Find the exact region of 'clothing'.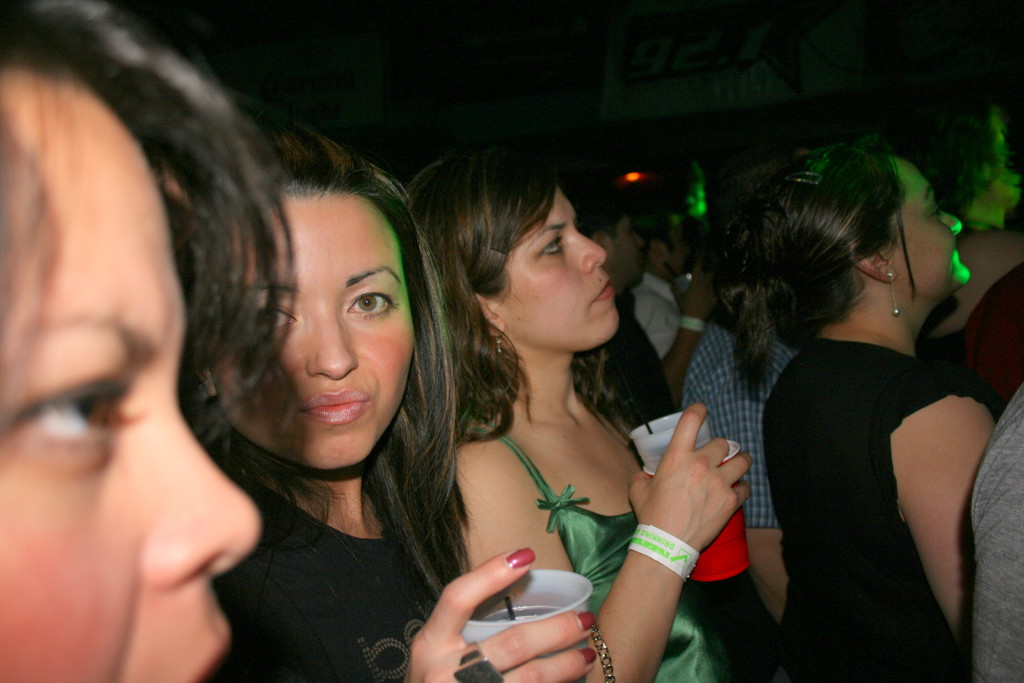
Exact region: <box>570,306,681,438</box>.
